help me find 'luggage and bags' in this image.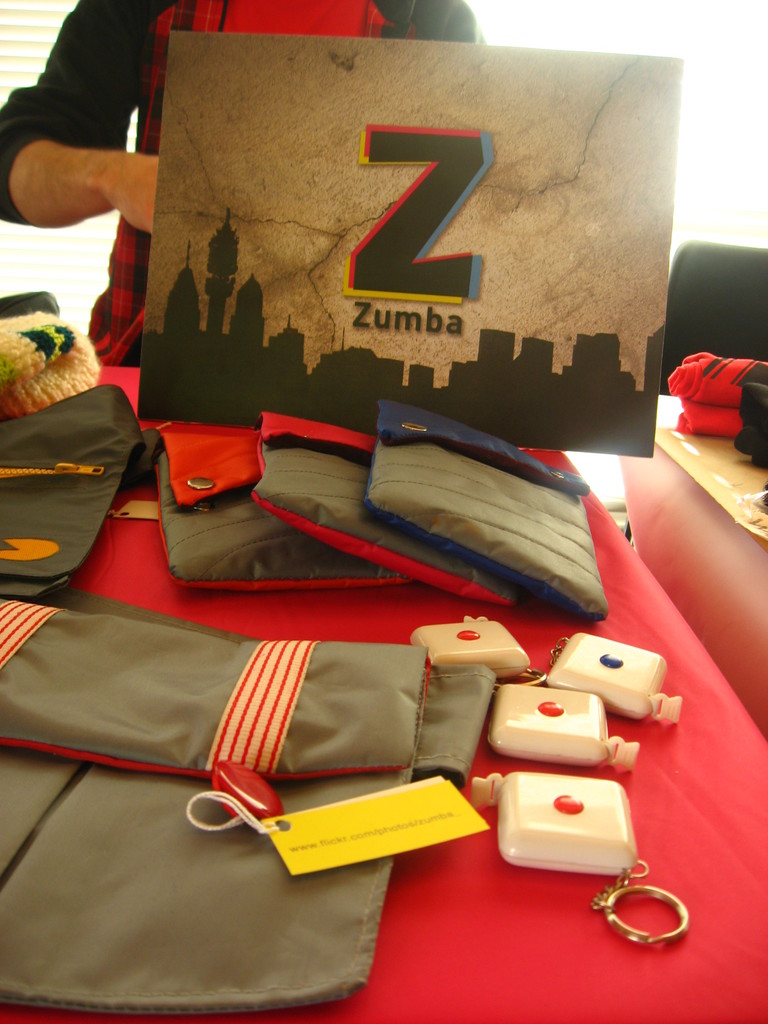
Found it: <region>257, 399, 546, 607</region>.
